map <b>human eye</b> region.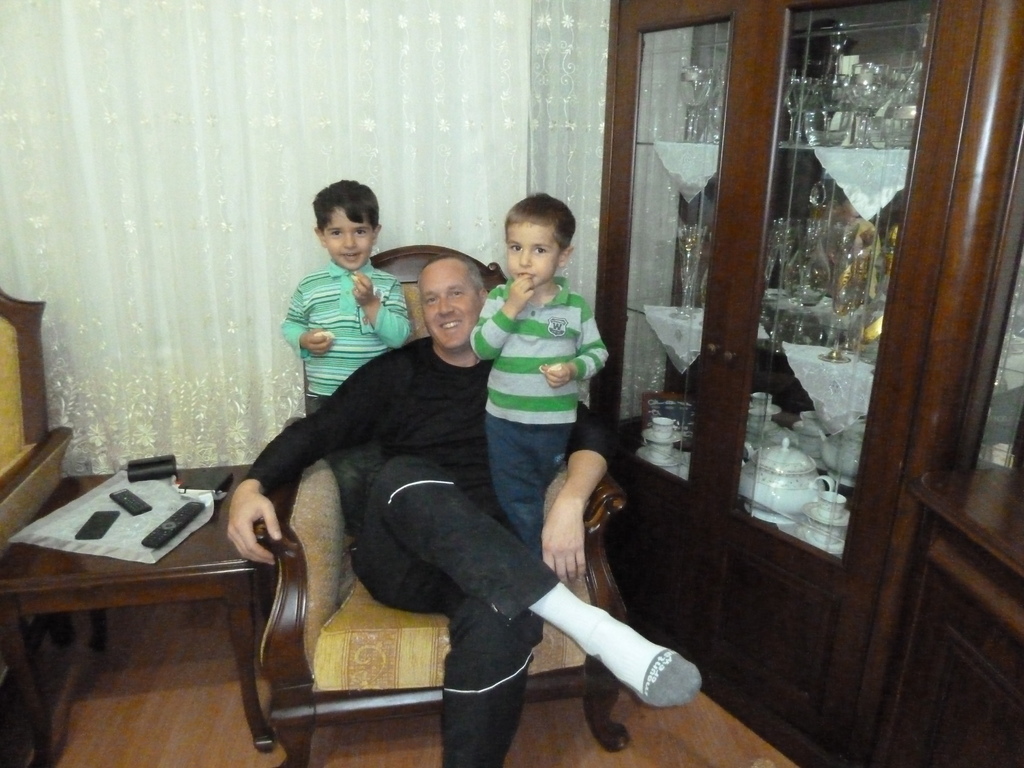
Mapped to 510:243:524:252.
